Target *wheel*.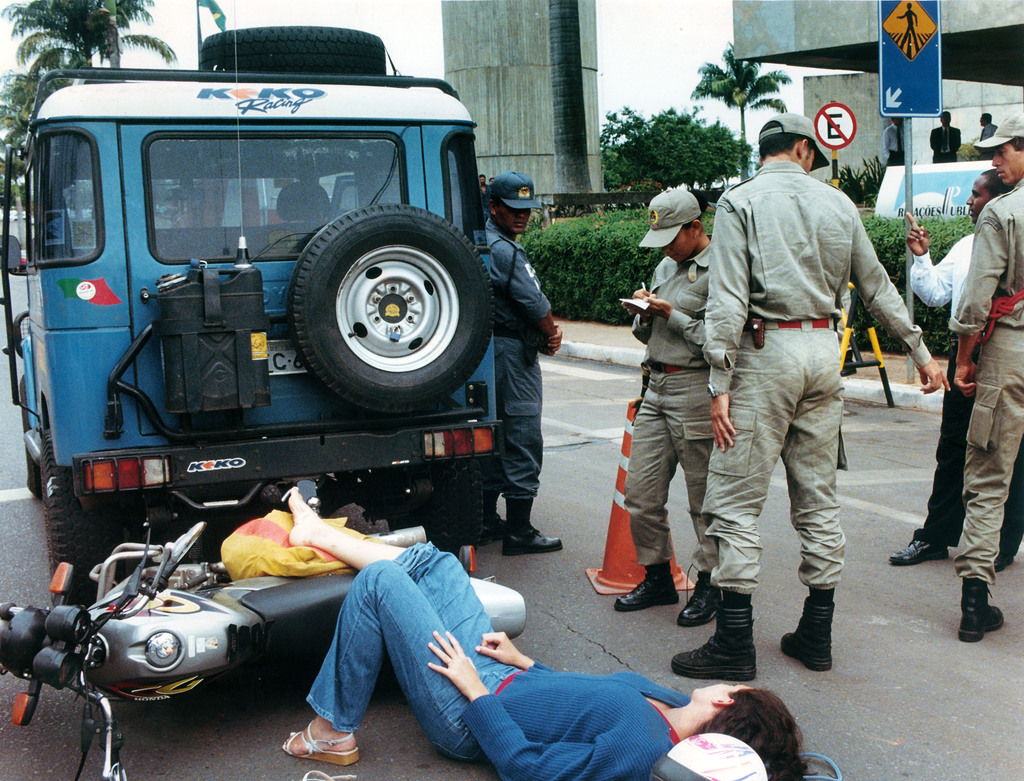
Target region: region(14, 365, 61, 493).
